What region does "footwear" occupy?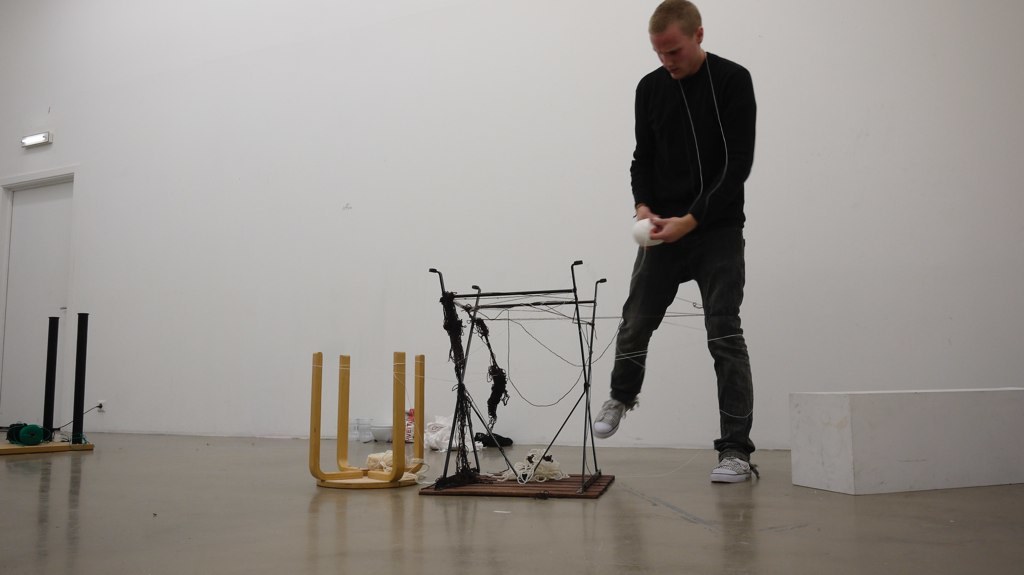
[588, 394, 639, 440].
